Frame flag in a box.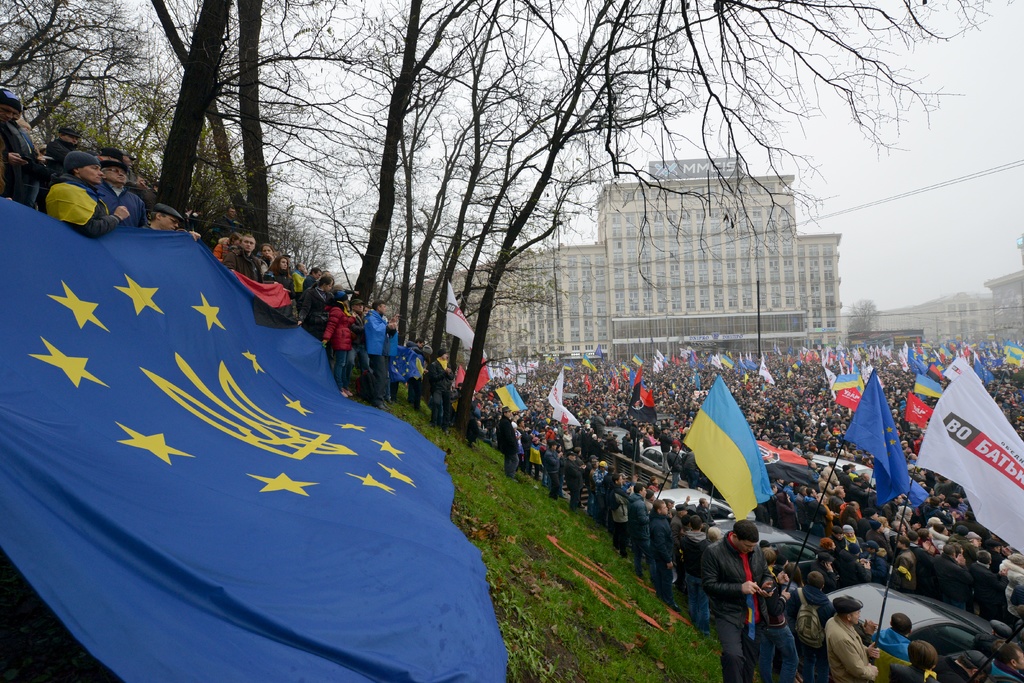
Rect(836, 368, 929, 514).
